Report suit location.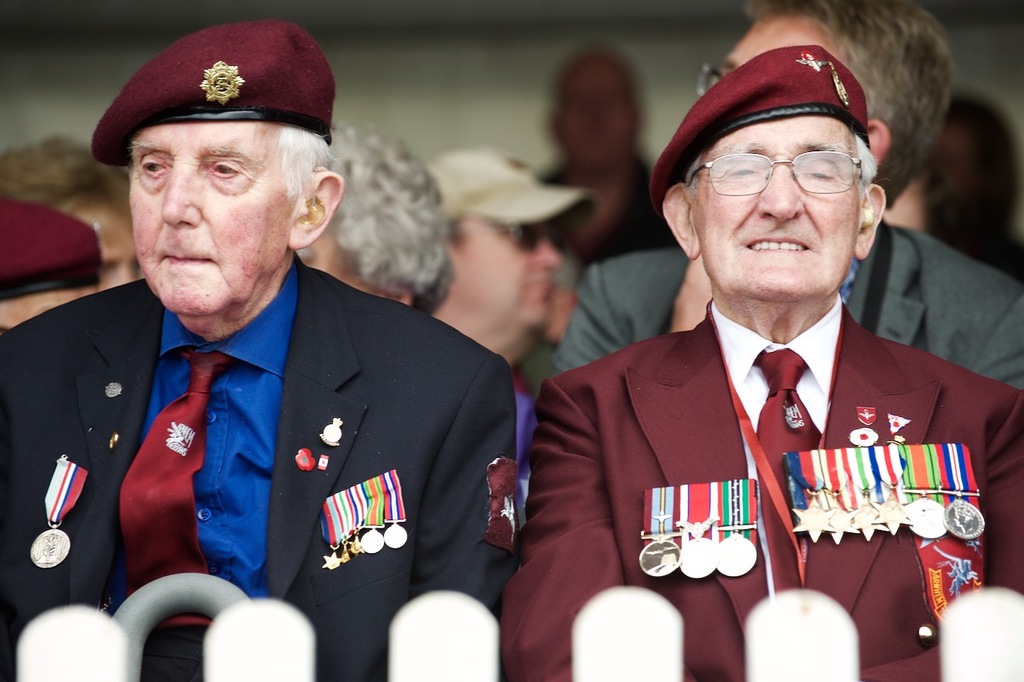
Report: {"x1": 548, "y1": 219, "x2": 1022, "y2": 388}.
